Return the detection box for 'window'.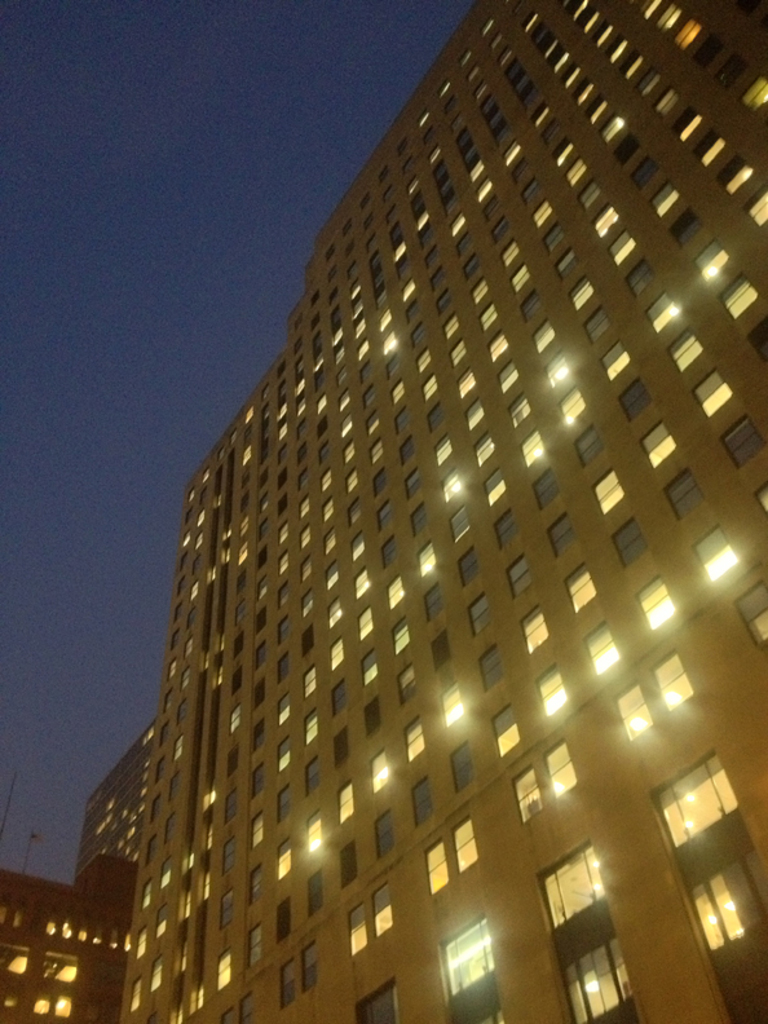
(437, 640, 462, 687).
